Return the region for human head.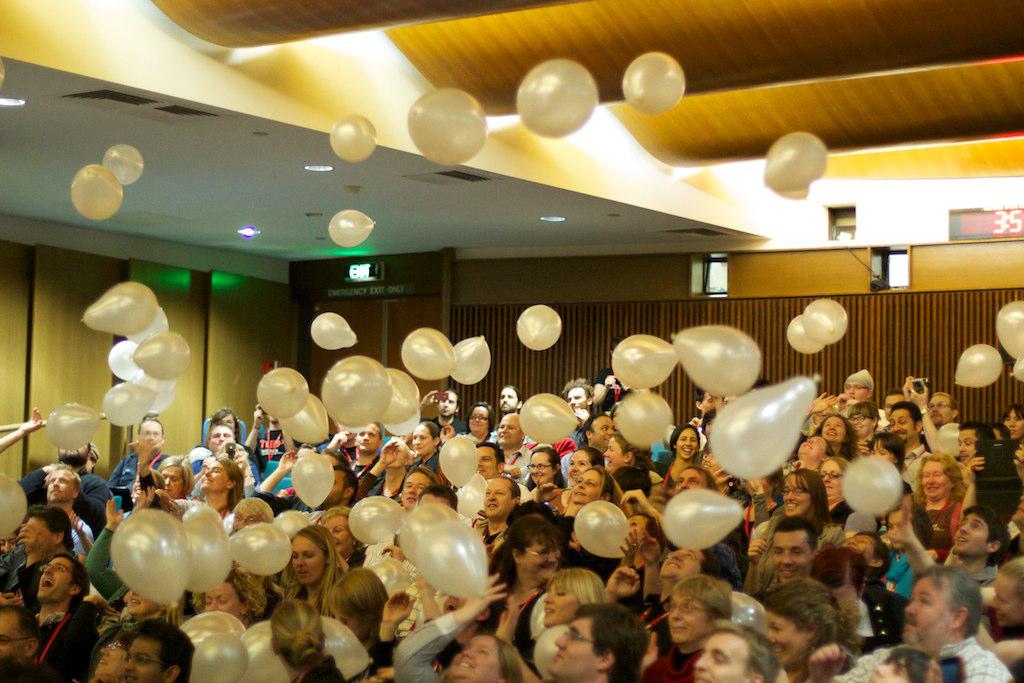
<bbox>227, 496, 275, 531</bbox>.
